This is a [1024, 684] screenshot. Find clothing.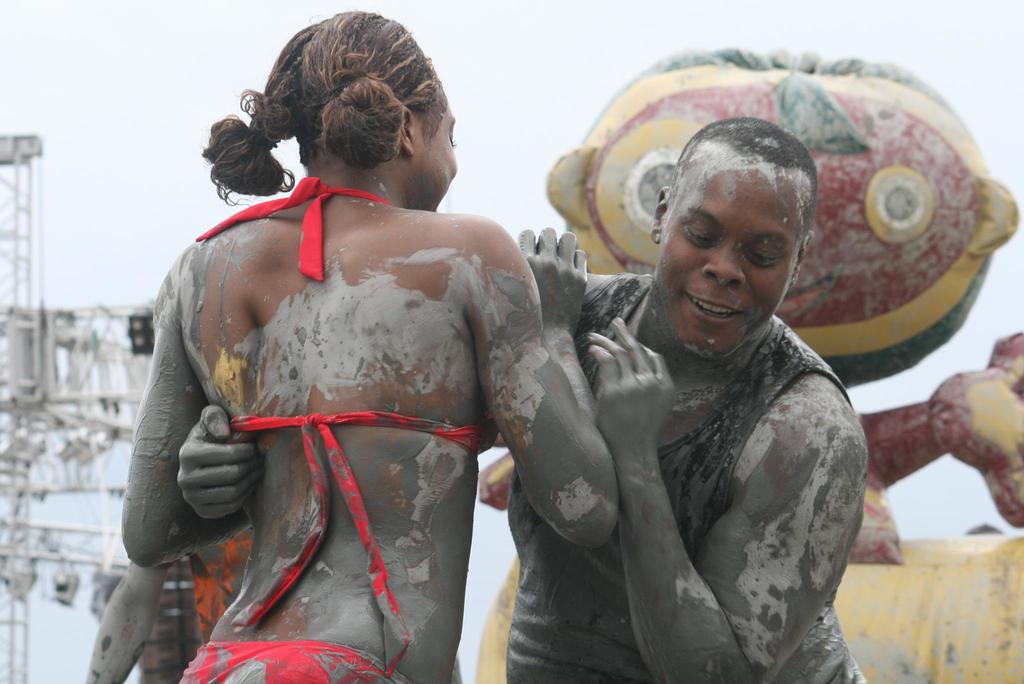
Bounding box: 537:240:881:672.
